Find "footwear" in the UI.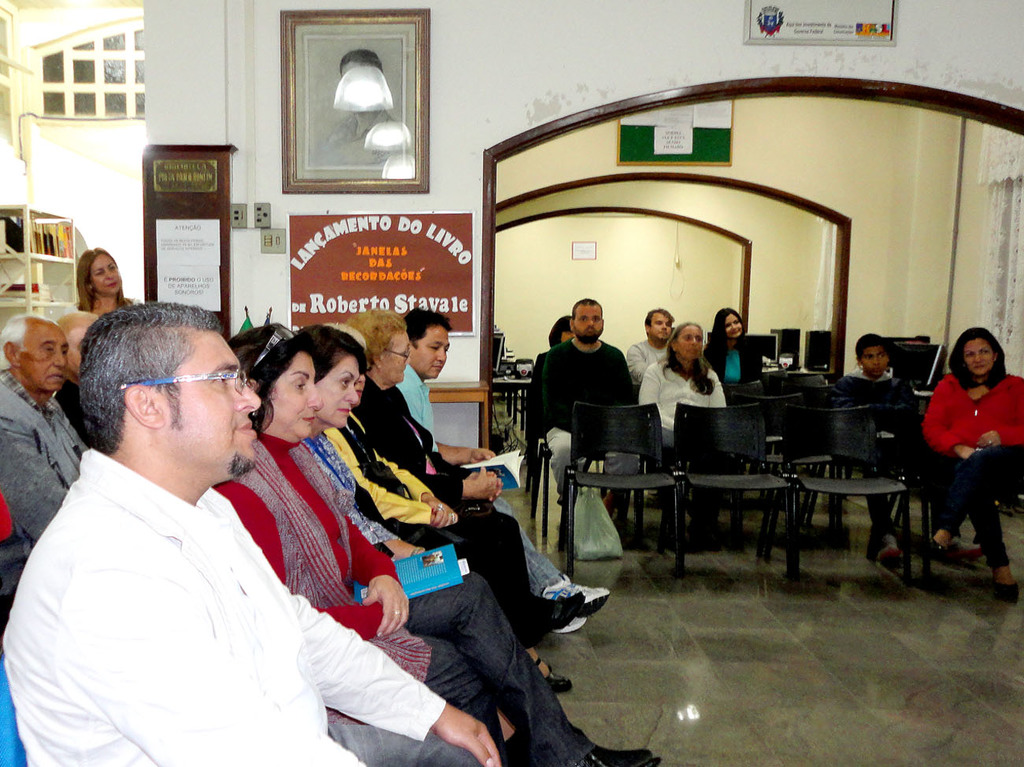
UI element at (511, 583, 595, 657).
